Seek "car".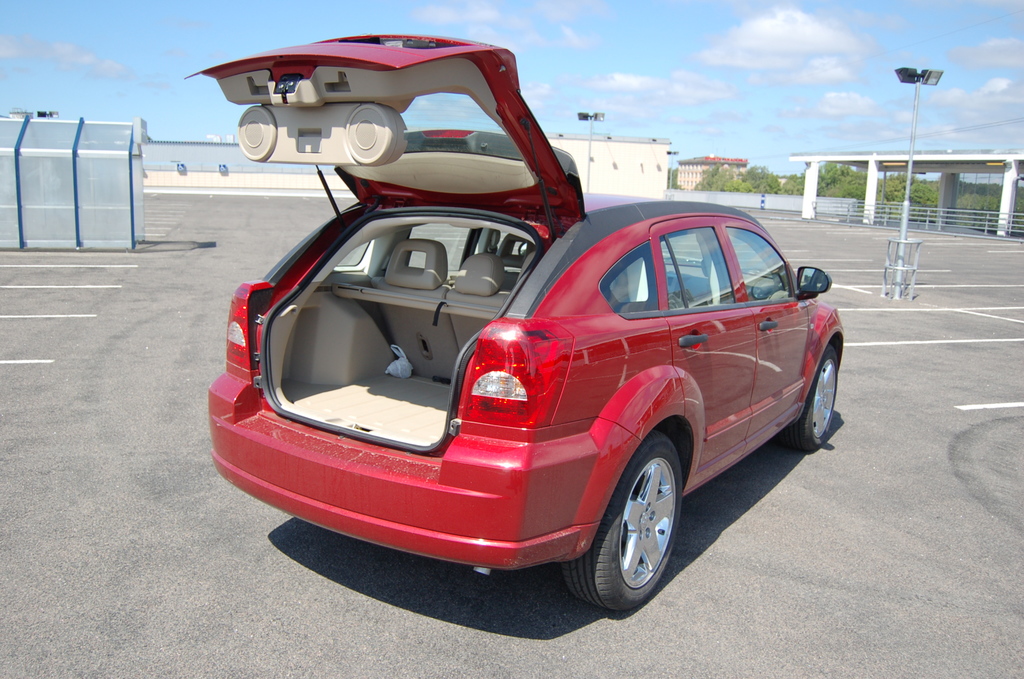
locate(189, 32, 848, 615).
